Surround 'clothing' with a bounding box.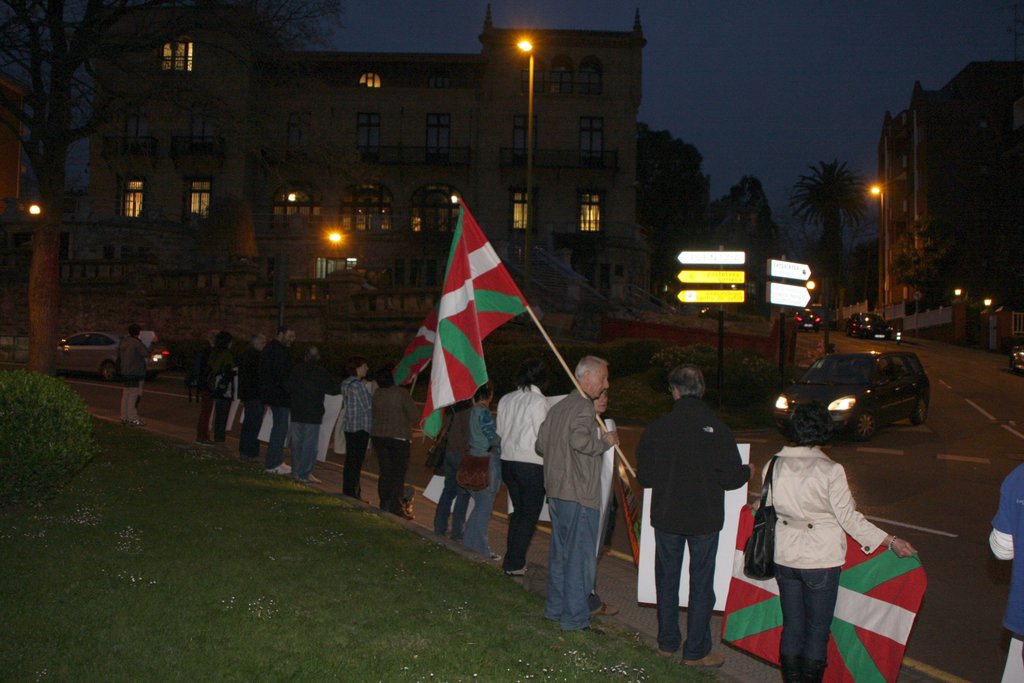
Rect(499, 373, 551, 576).
